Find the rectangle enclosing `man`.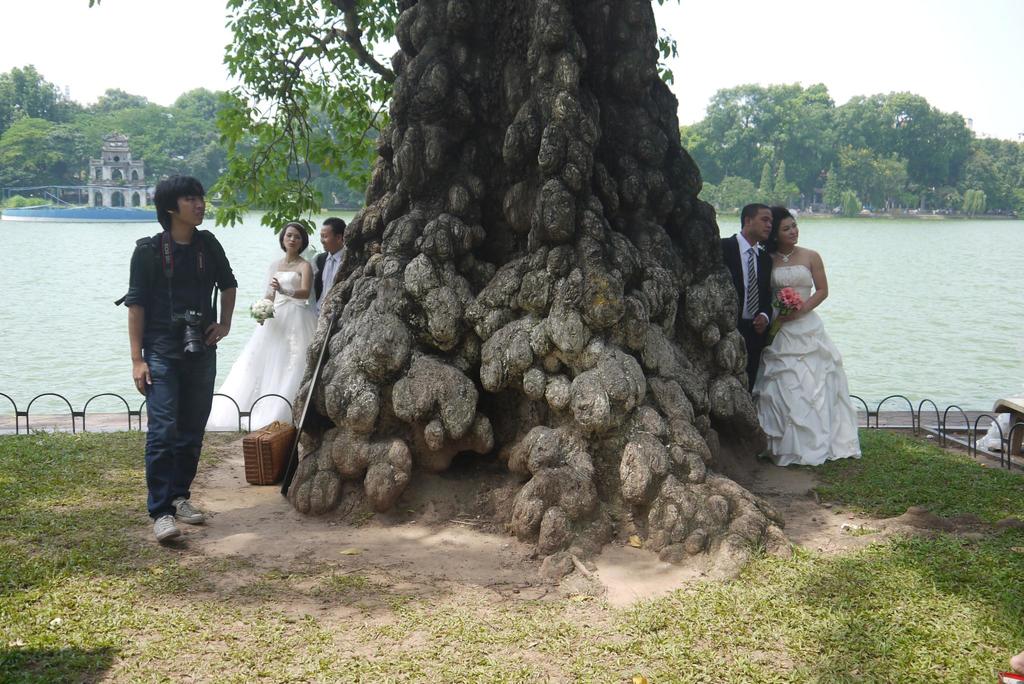
bbox(111, 174, 241, 547).
